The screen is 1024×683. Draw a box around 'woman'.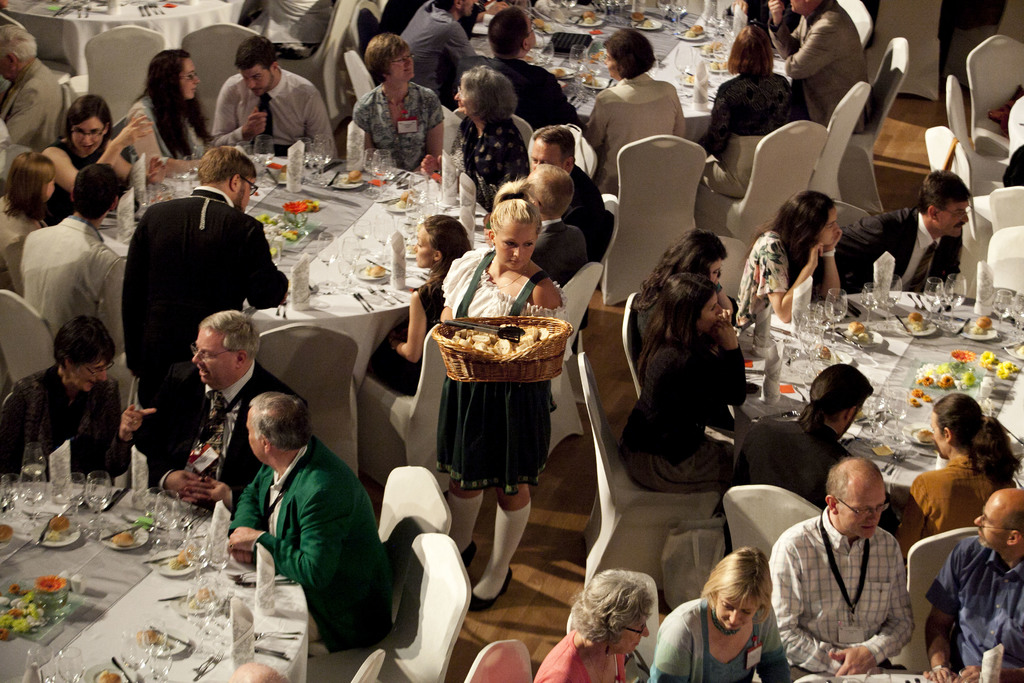
x1=731 y1=188 x2=840 y2=321.
